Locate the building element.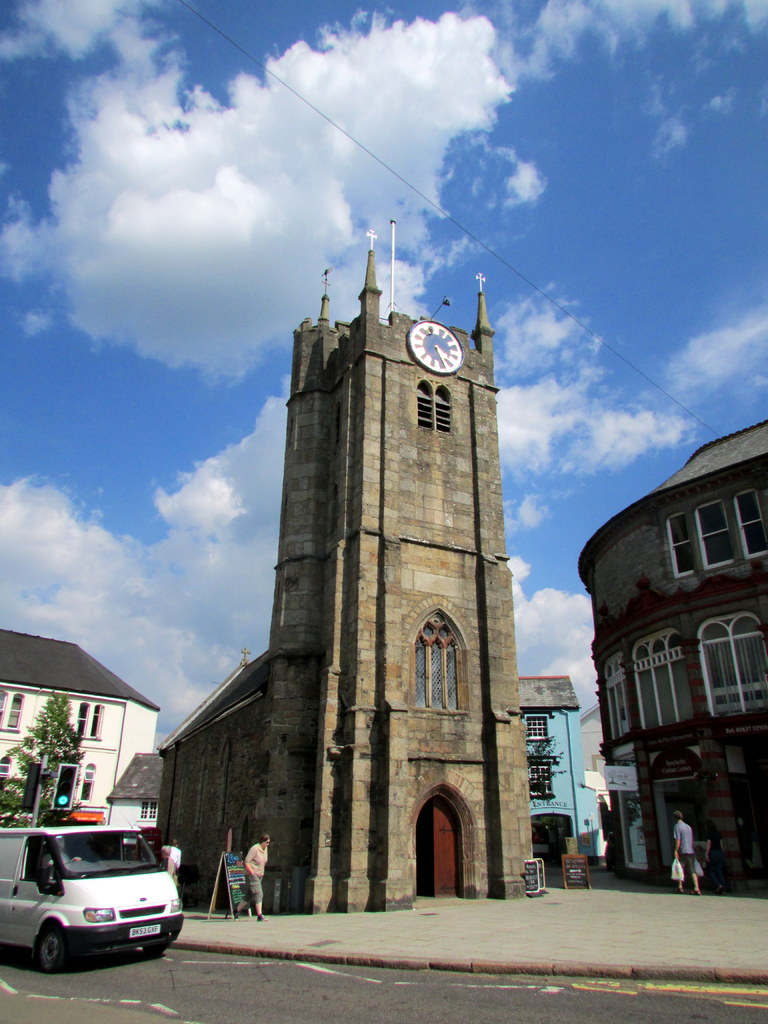
Element bbox: l=0, t=637, r=159, b=826.
